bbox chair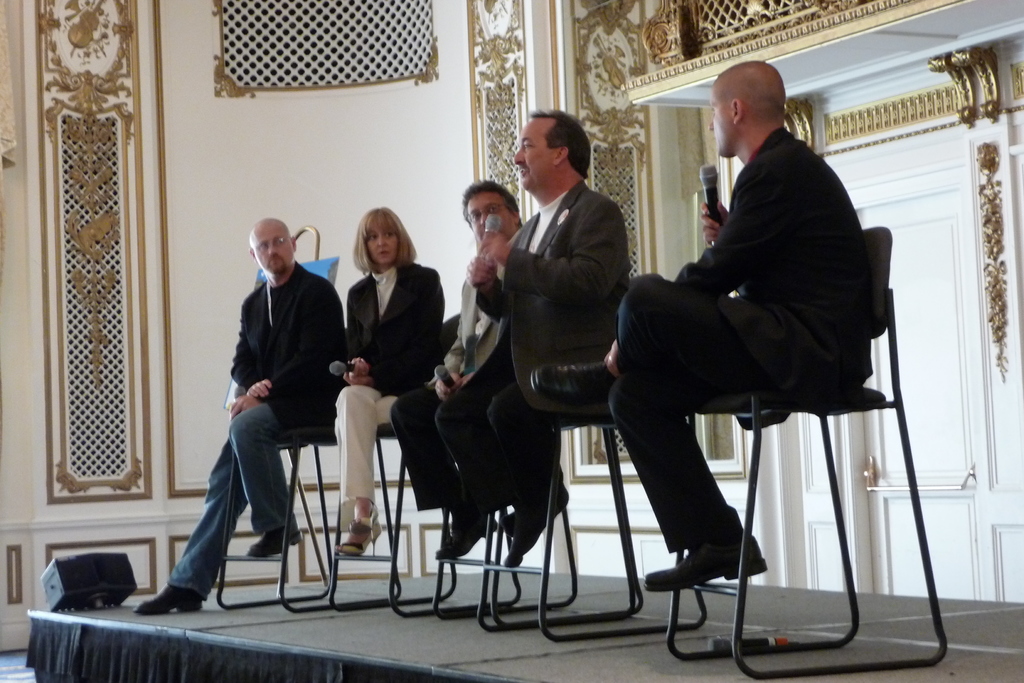
383,439,586,627
